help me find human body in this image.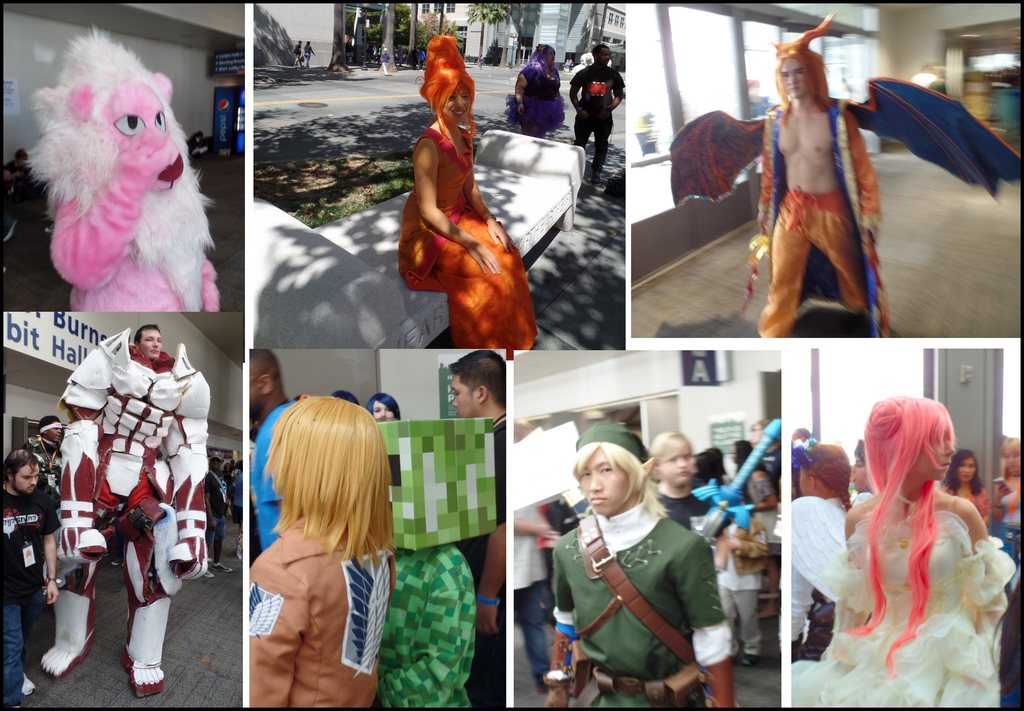
Found it: (989, 433, 1020, 558).
